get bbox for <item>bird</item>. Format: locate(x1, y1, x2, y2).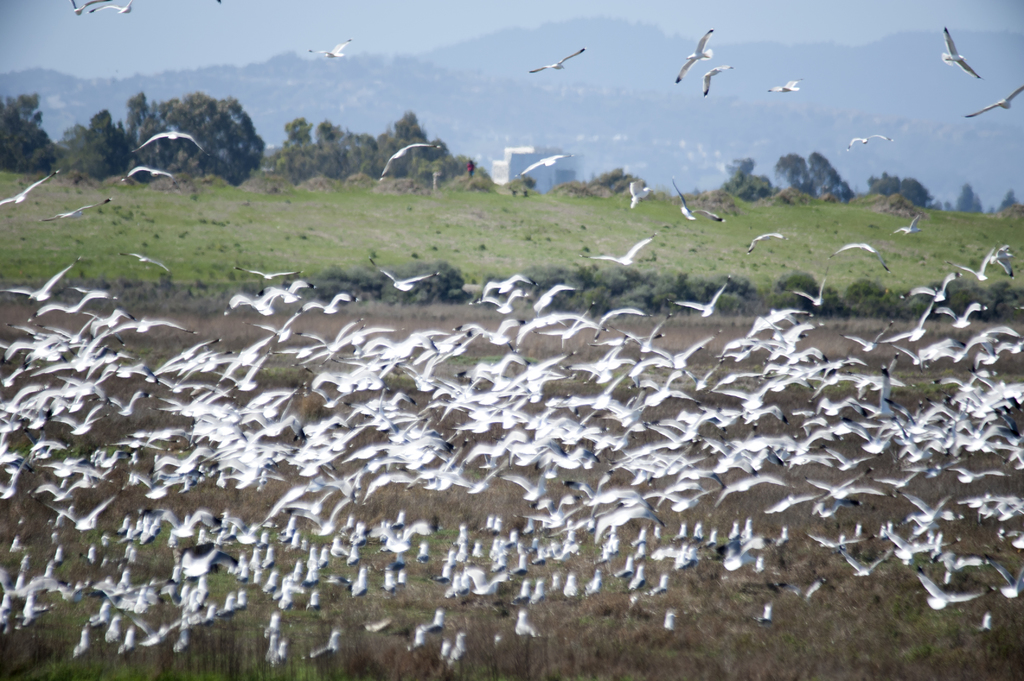
locate(705, 64, 736, 102).
